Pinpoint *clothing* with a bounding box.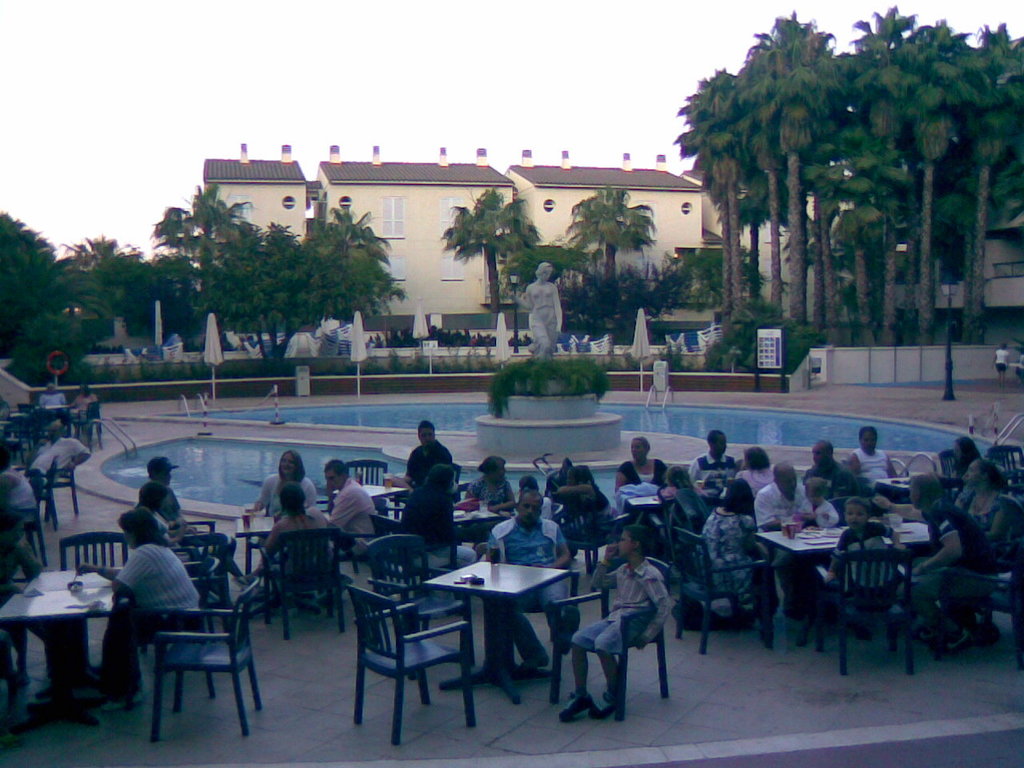
[689,450,734,482].
